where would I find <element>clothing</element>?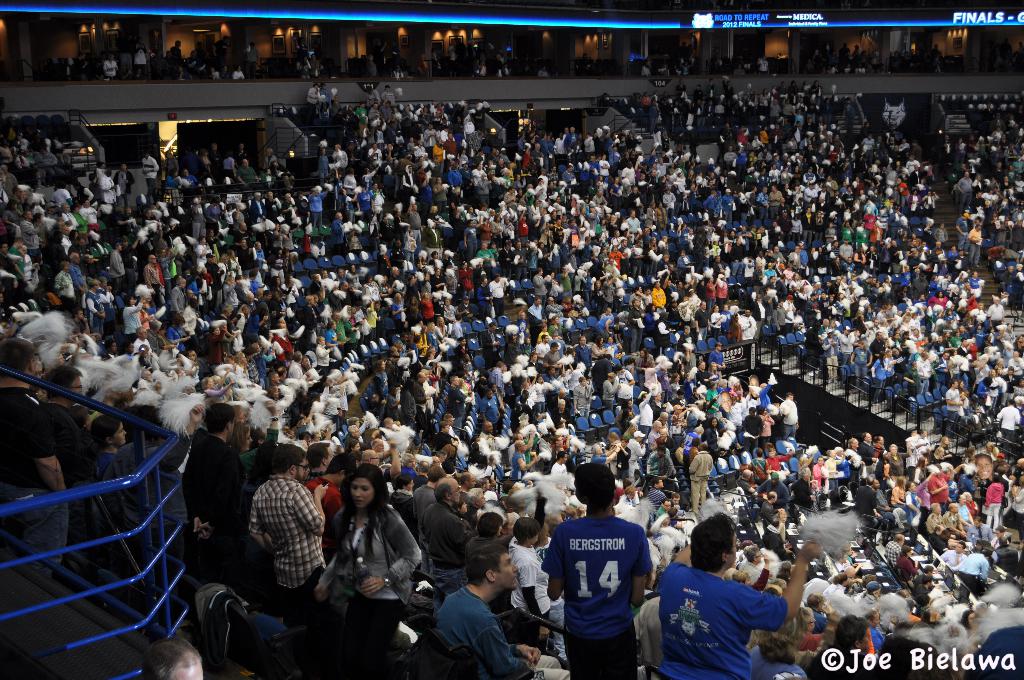
At 968/231/984/264.
